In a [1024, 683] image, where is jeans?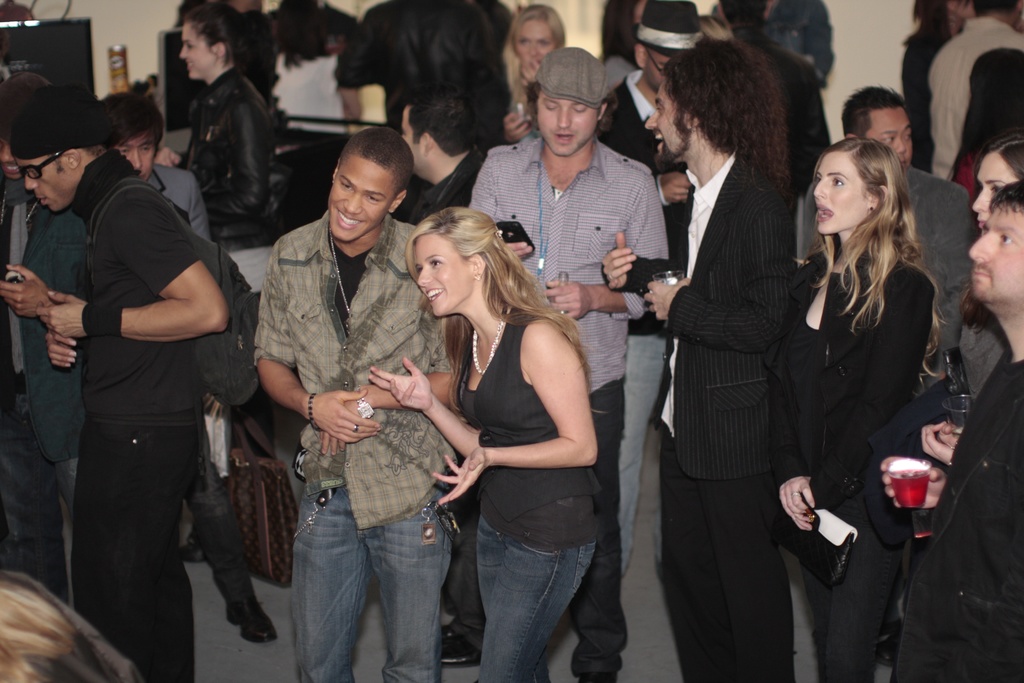
select_region(620, 339, 667, 564).
